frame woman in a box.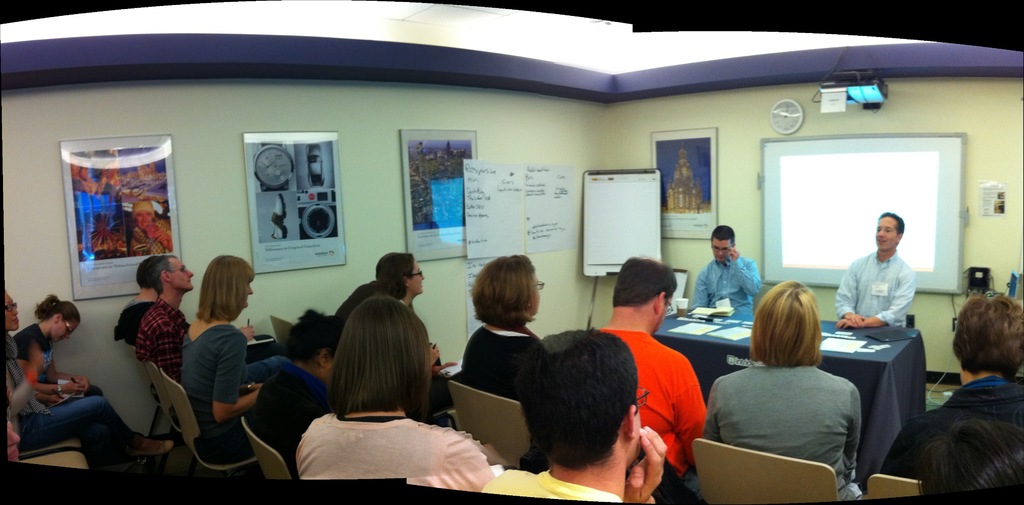
254:309:340:483.
